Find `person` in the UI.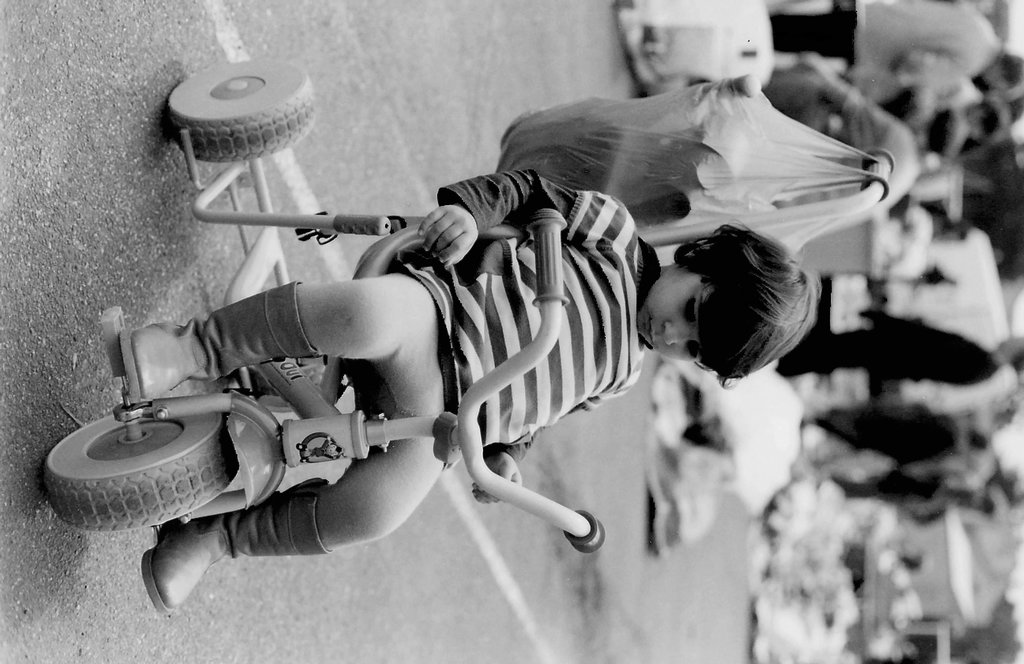
UI element at 112 166 813 618.
